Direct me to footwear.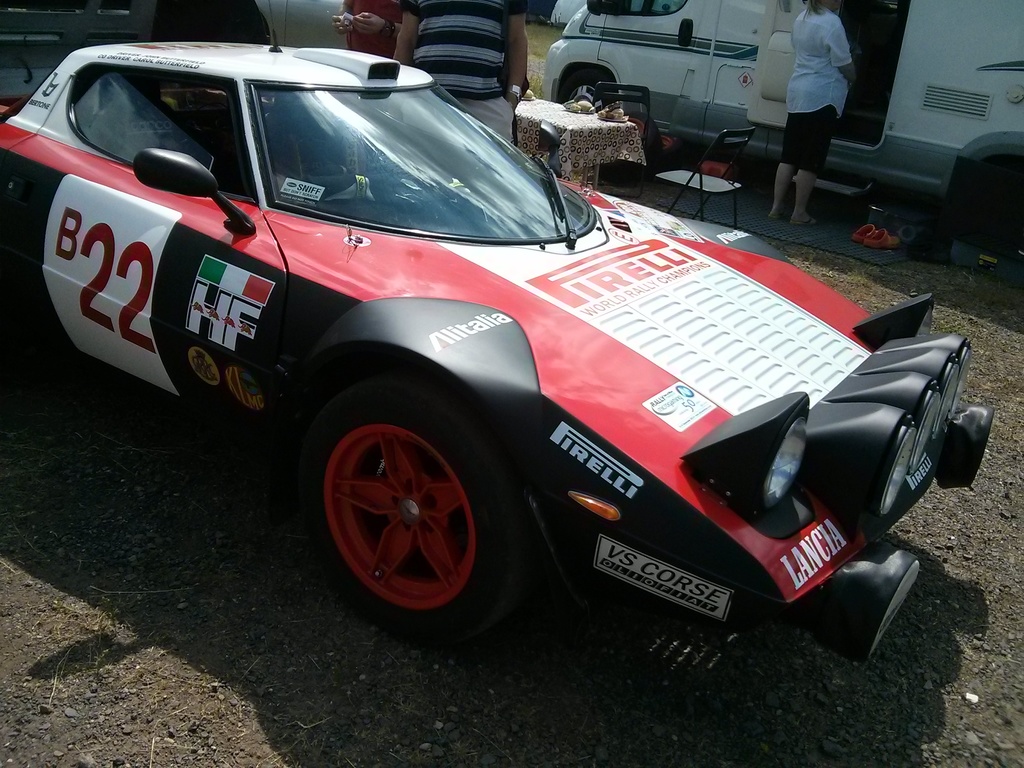
Direction: 863 230 899 252.
